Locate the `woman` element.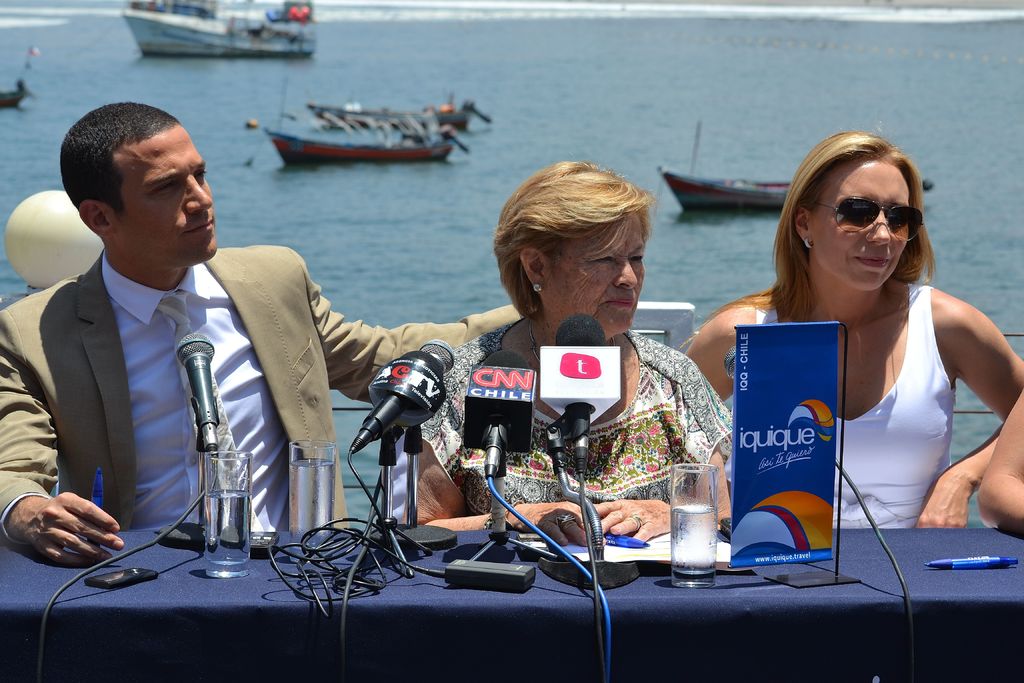
Element bbox: pyautogui.locateOnScreen(371, 165, 727, 506).
